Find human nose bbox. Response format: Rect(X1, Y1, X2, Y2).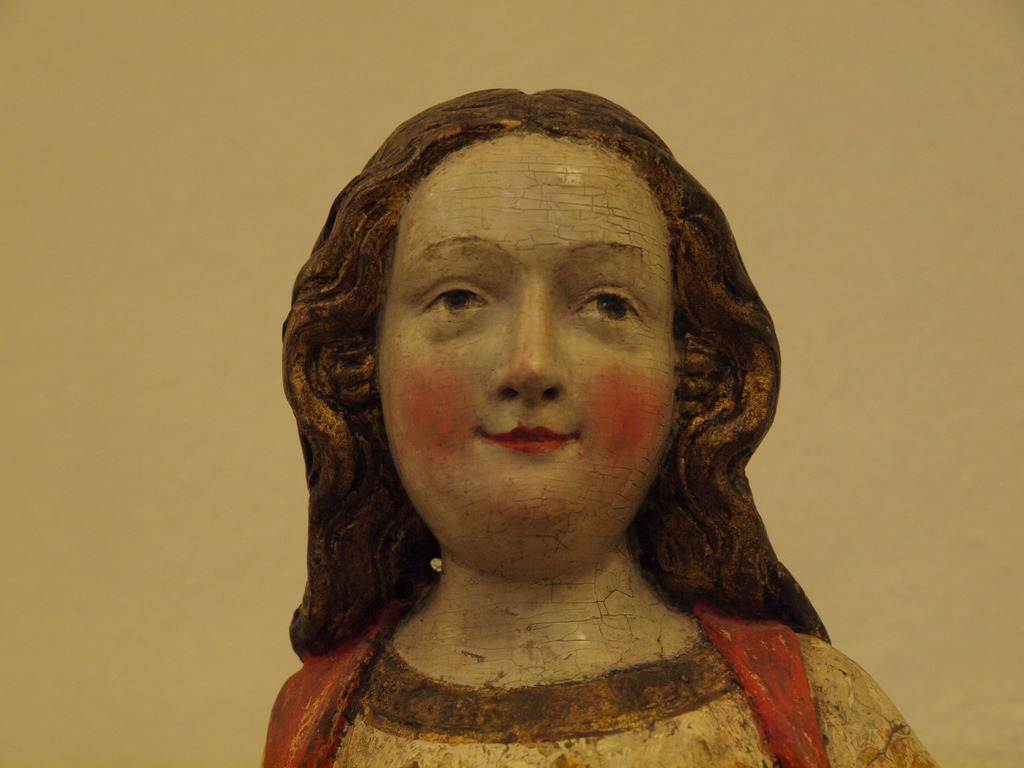
Rect(486, 292, 574, 397).
